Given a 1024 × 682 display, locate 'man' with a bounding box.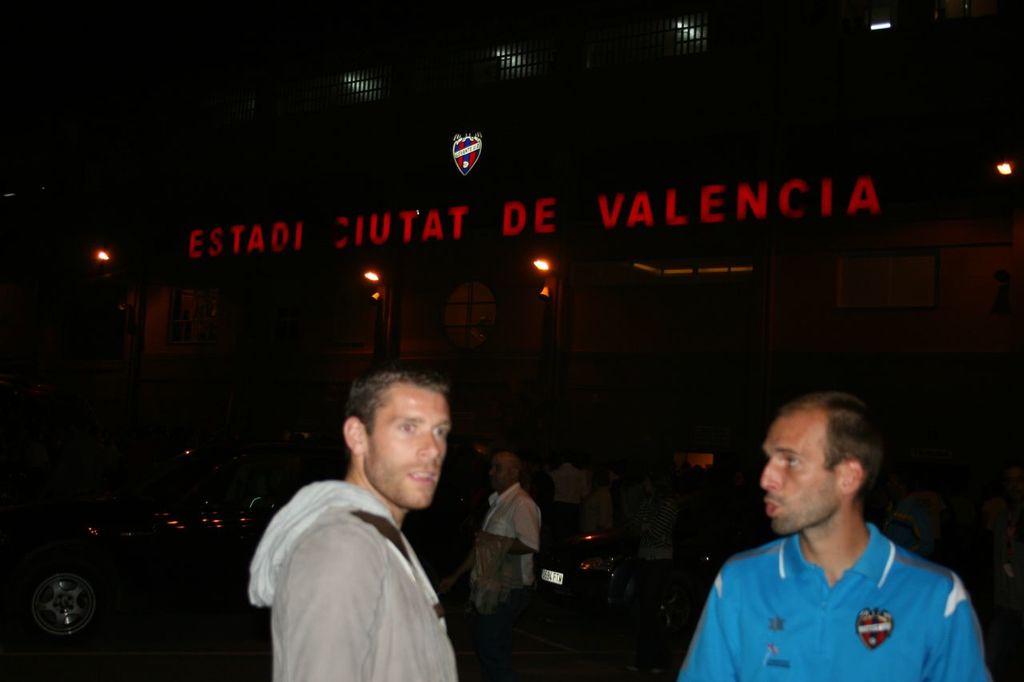
Located: [x1=671, y1=392, x2=992, y2=681].
